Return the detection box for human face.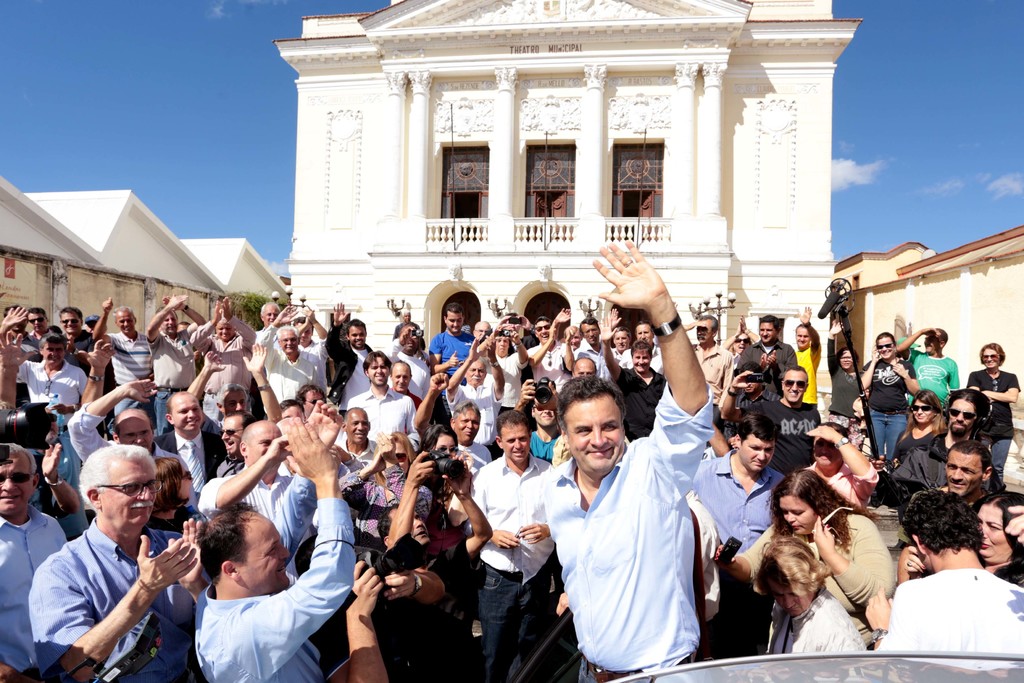
select_region(116, 310, 135, 334).
